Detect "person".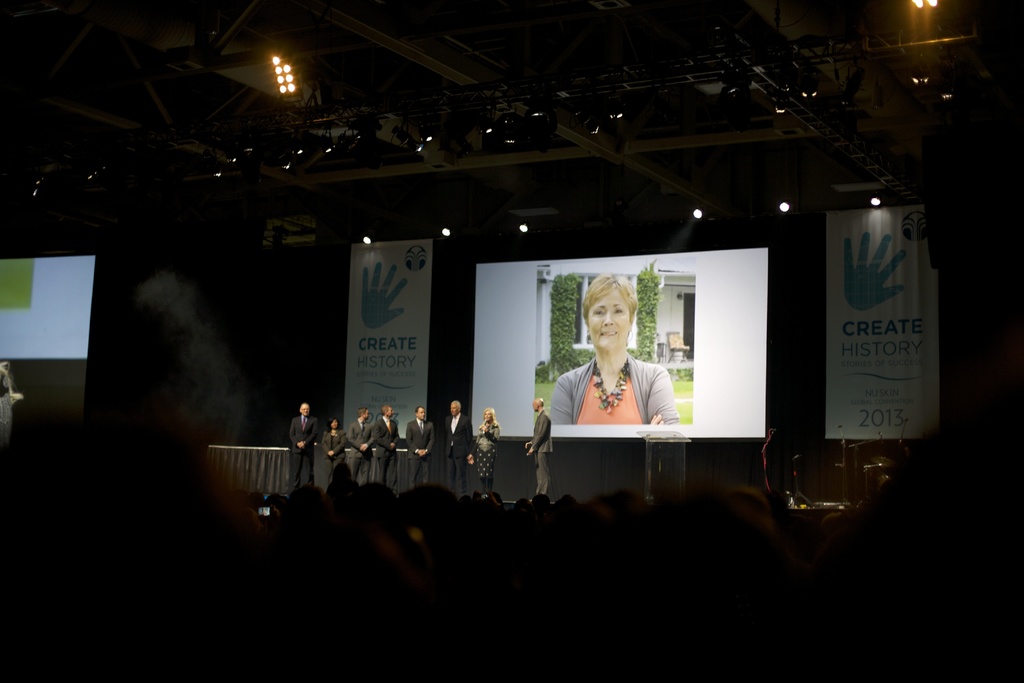
Detected at bbox=[321, 416, 352, 477].
